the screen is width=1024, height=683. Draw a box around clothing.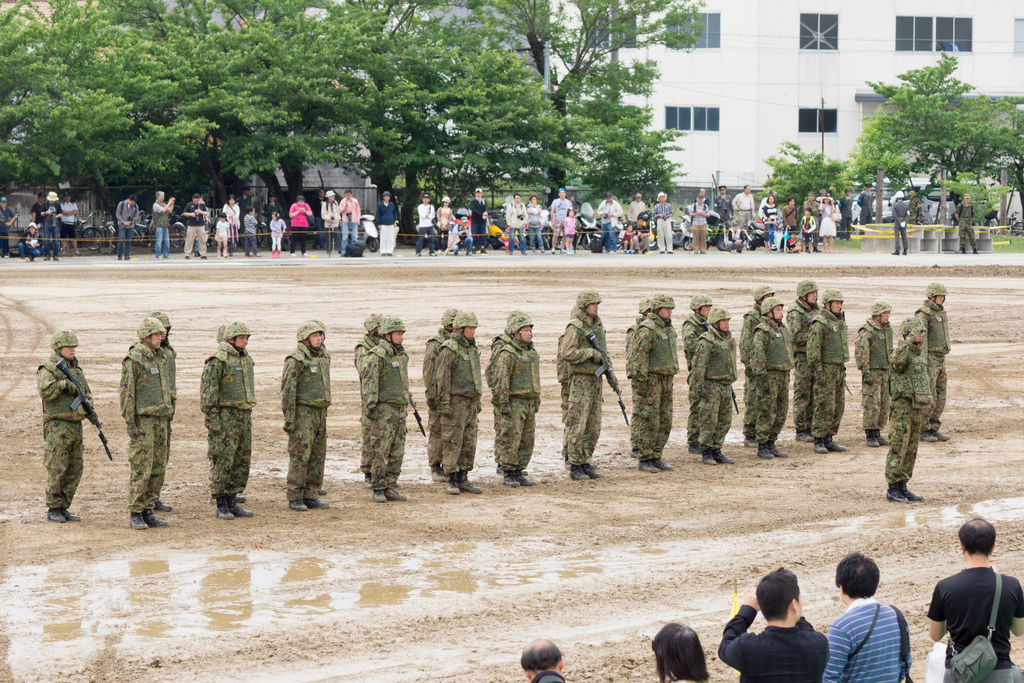
box=[804, 199, 821, 244].
